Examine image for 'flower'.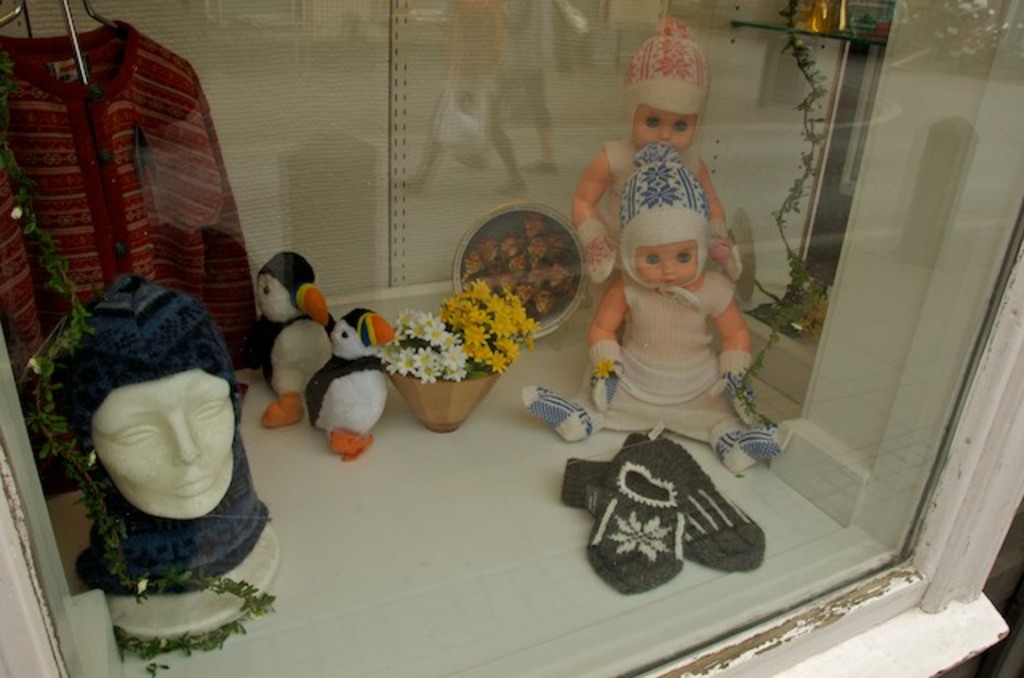
Examination result: [491, 353, 507, 373].
